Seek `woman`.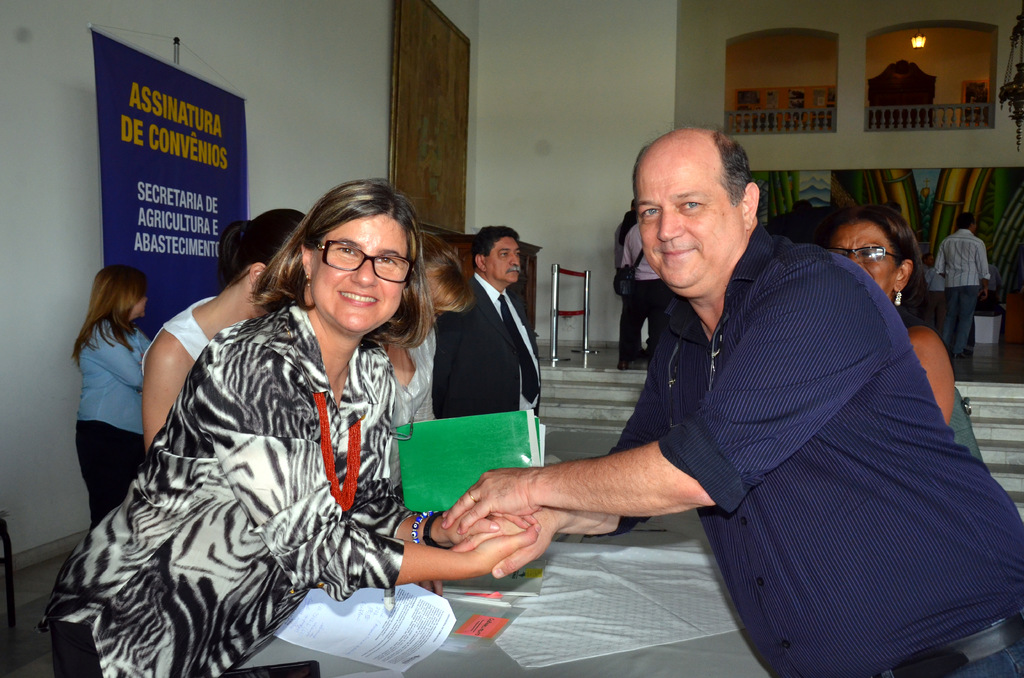
812,191,986,461.
